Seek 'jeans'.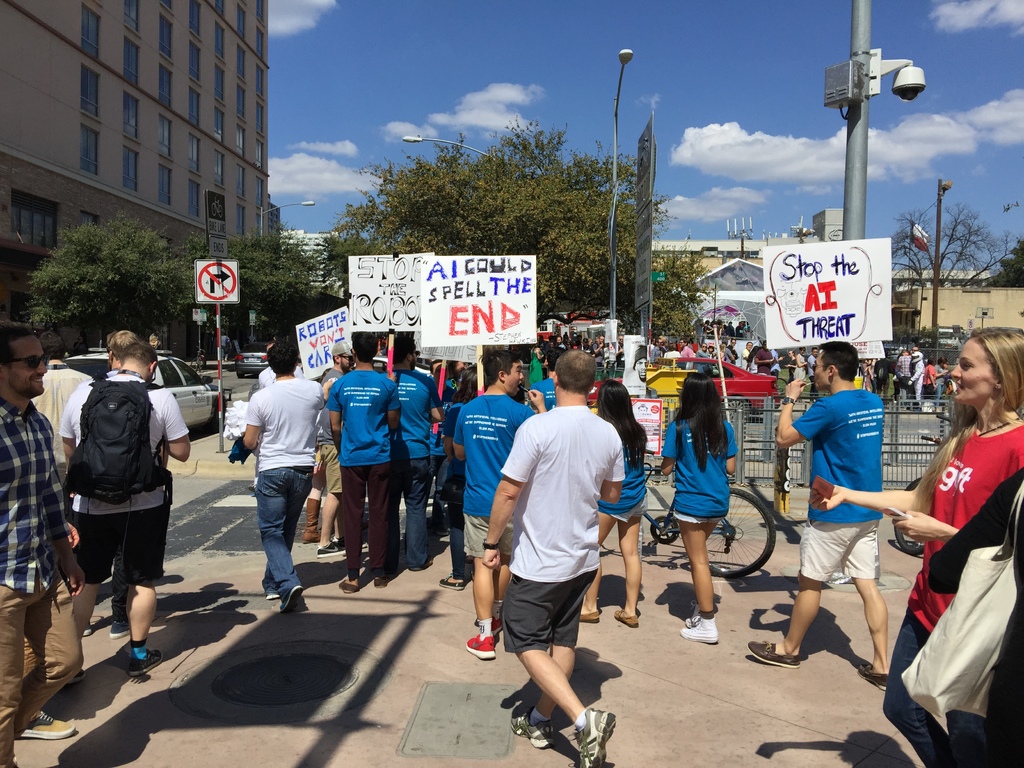
(left=879, top=604, right=998, bottom=767).
